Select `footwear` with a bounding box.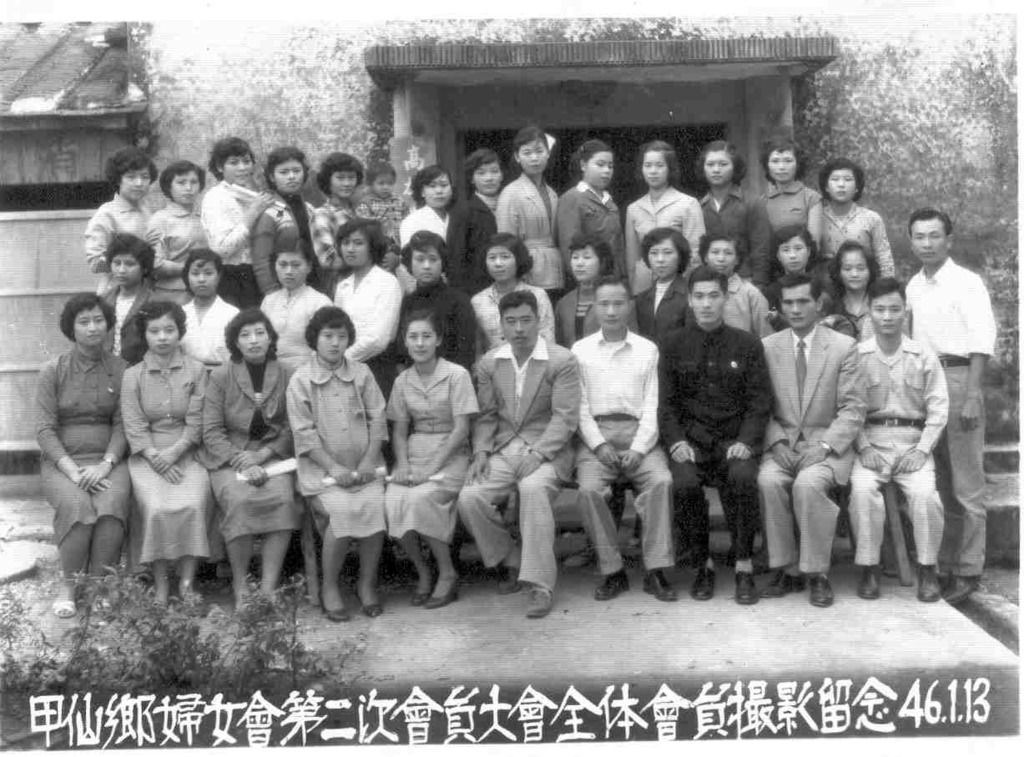
x1=421 y1=577 x2=463 y2=606.
